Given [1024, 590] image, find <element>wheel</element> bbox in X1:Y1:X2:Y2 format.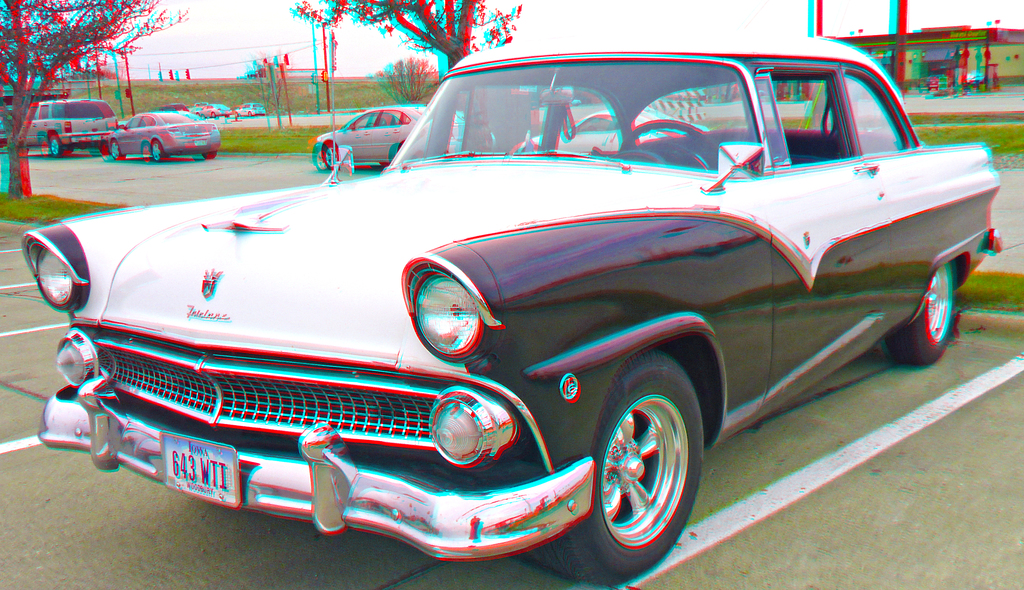
324:143:341:167.
